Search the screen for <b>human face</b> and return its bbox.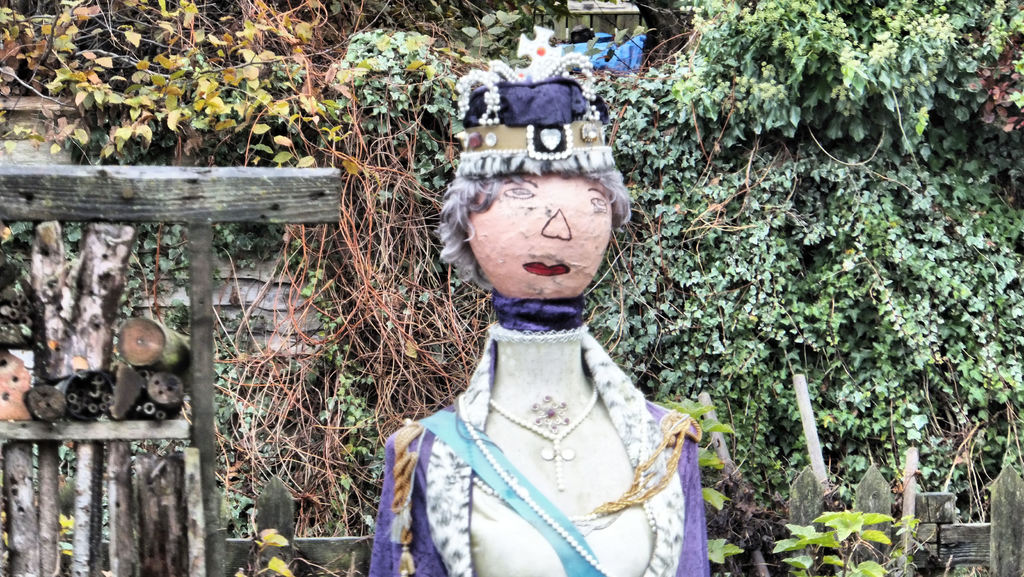
Found: box(466, 167, 617, 304).
